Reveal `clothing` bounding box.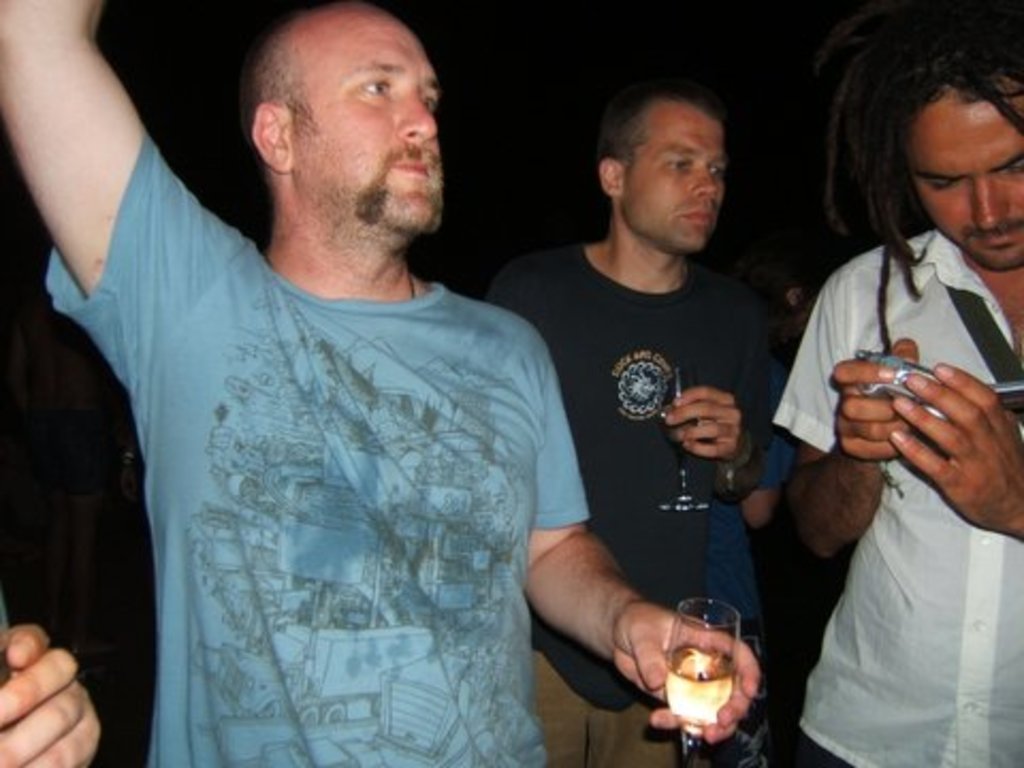
Revealed: [0,599,9,638].
